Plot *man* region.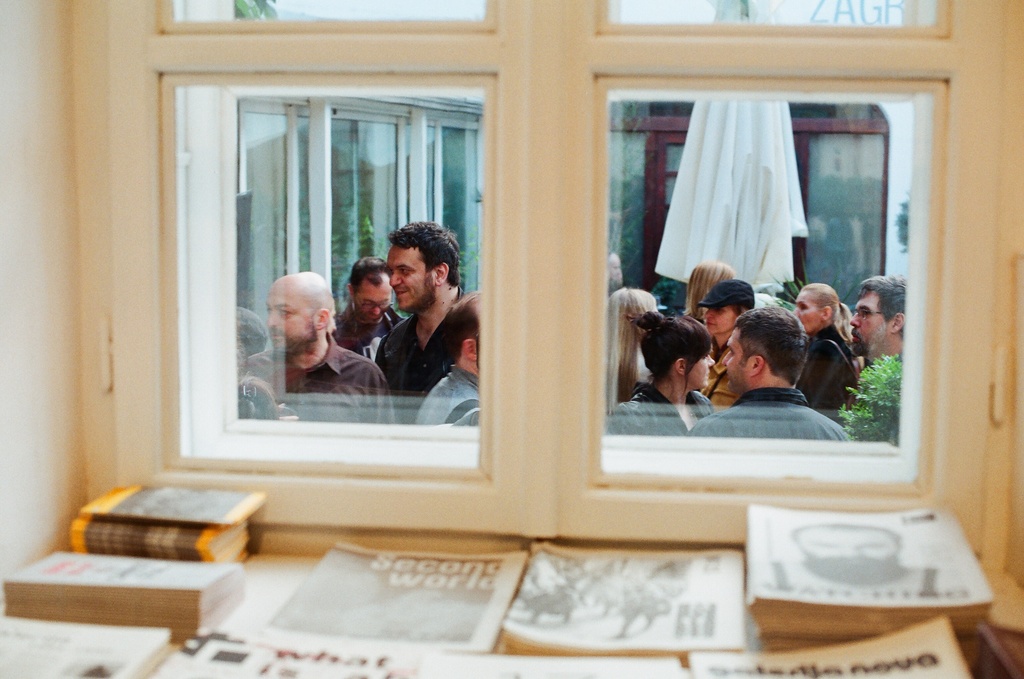
Plotted at [760, 514, 976, 599].
